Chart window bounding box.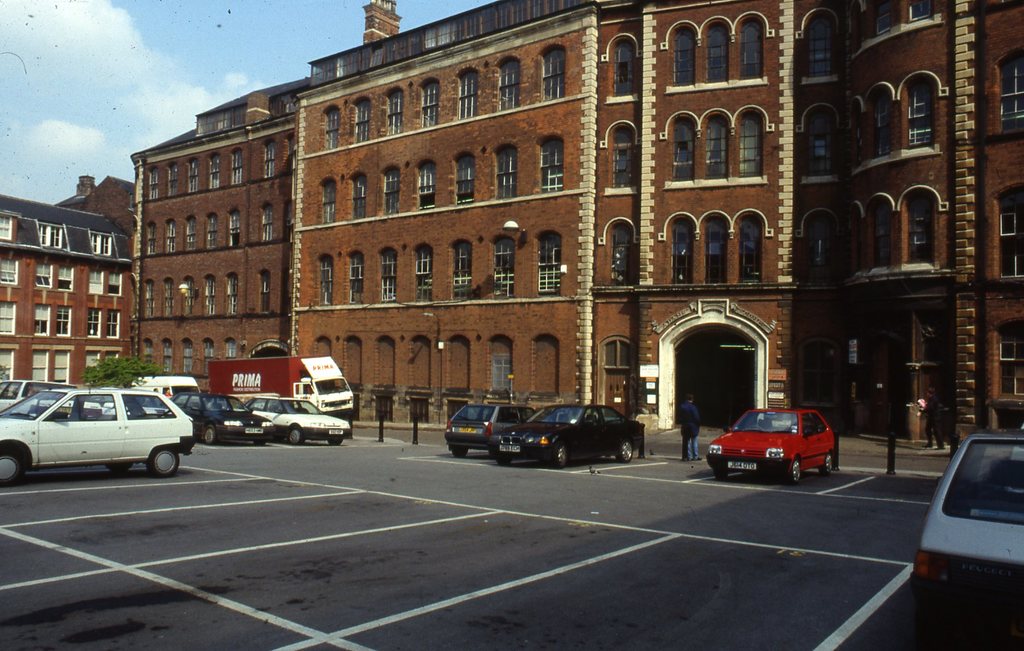
Charted: bbox=(140, 342, 152, 372).
